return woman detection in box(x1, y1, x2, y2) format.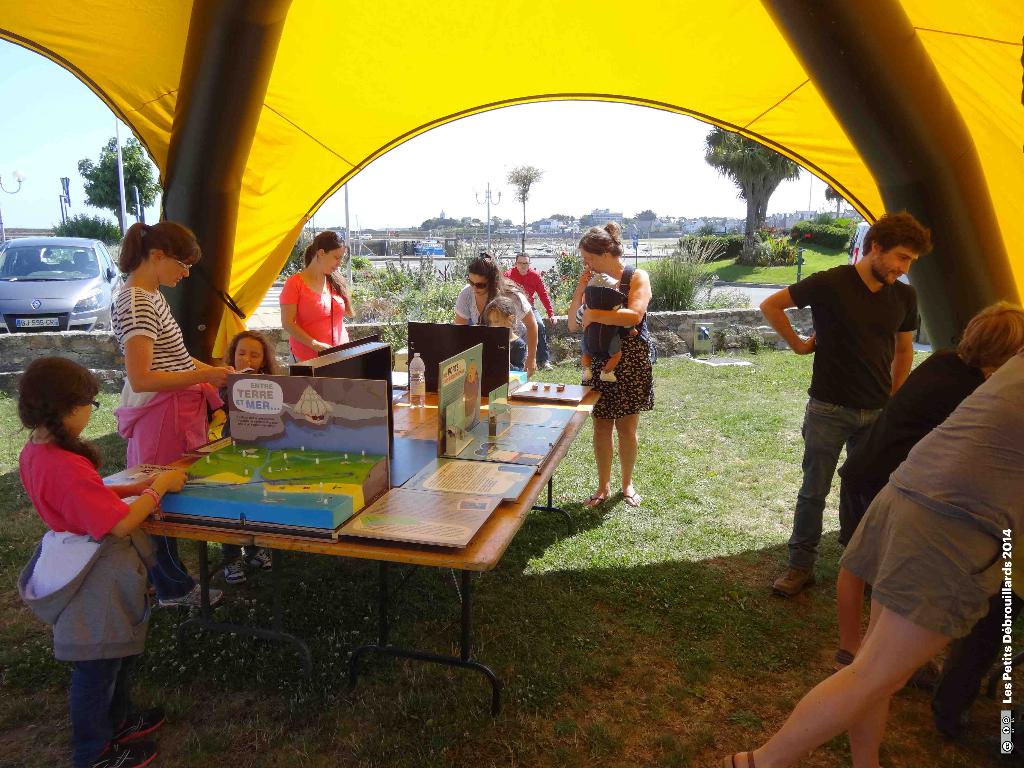
box(456, 253, 538, 376).
